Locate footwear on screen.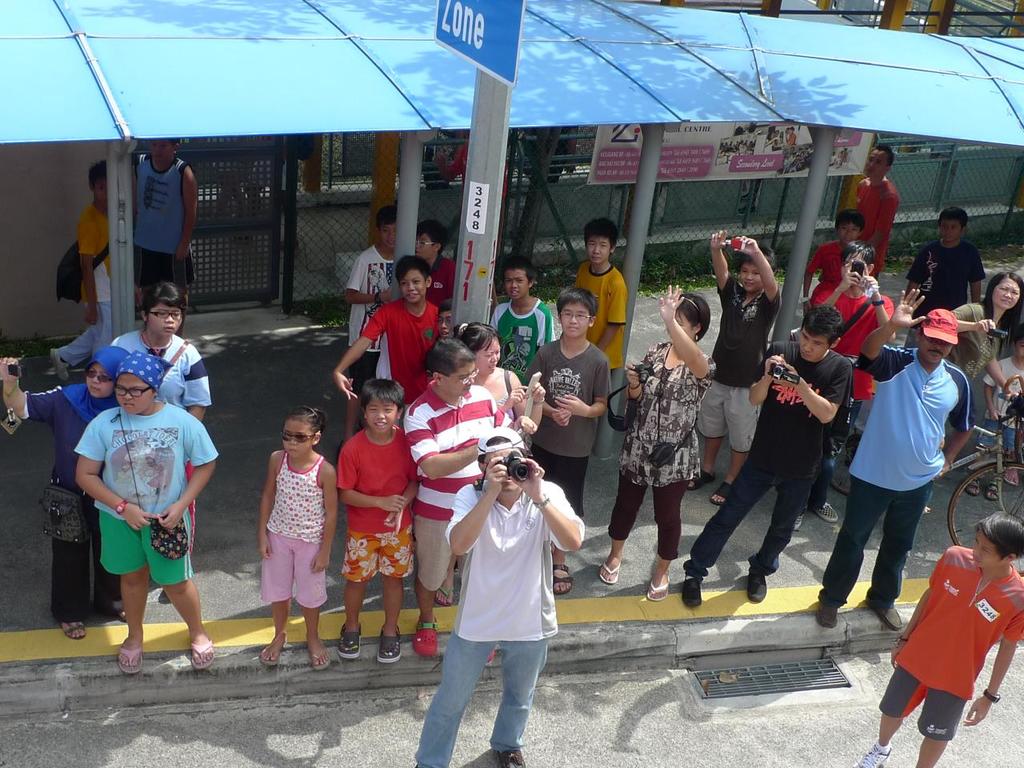
On screen at {"x1": 58, "y1": 622, "x2": 88, "y2": 646}.
